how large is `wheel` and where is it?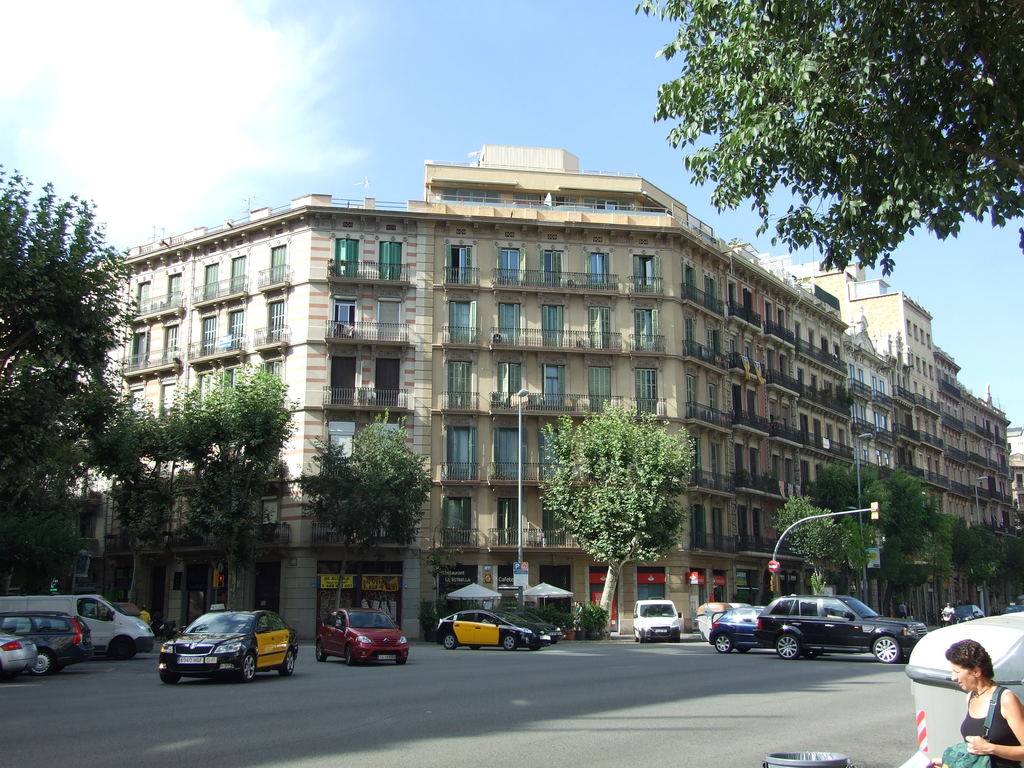
Bounding box: 30,646,52,678.
